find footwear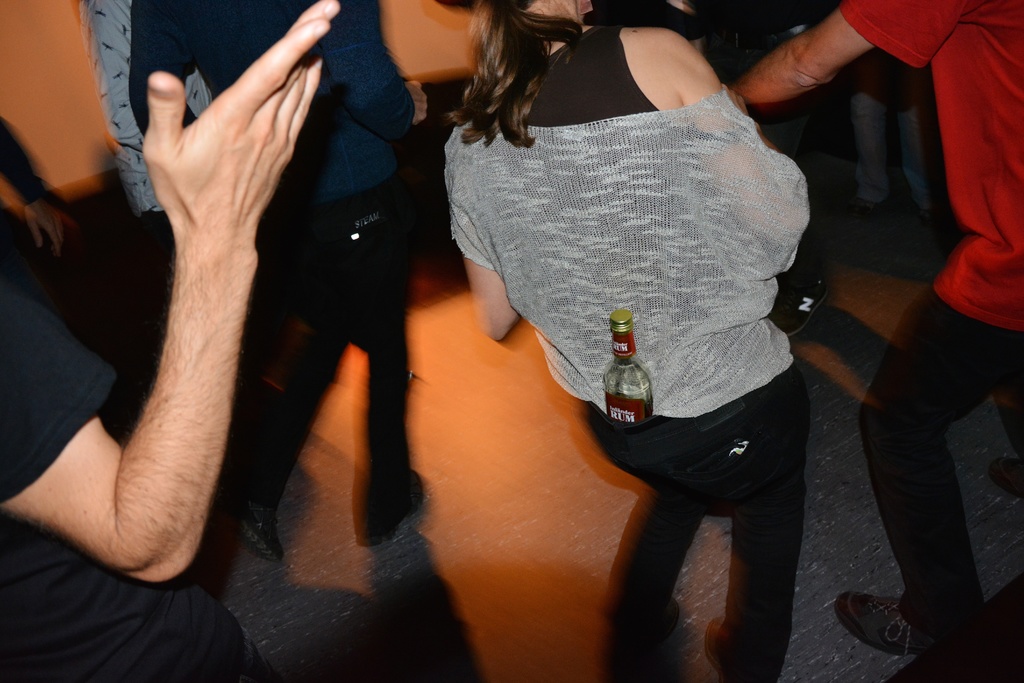
(x1=988, y1=455, x2=1023, y2=497)
